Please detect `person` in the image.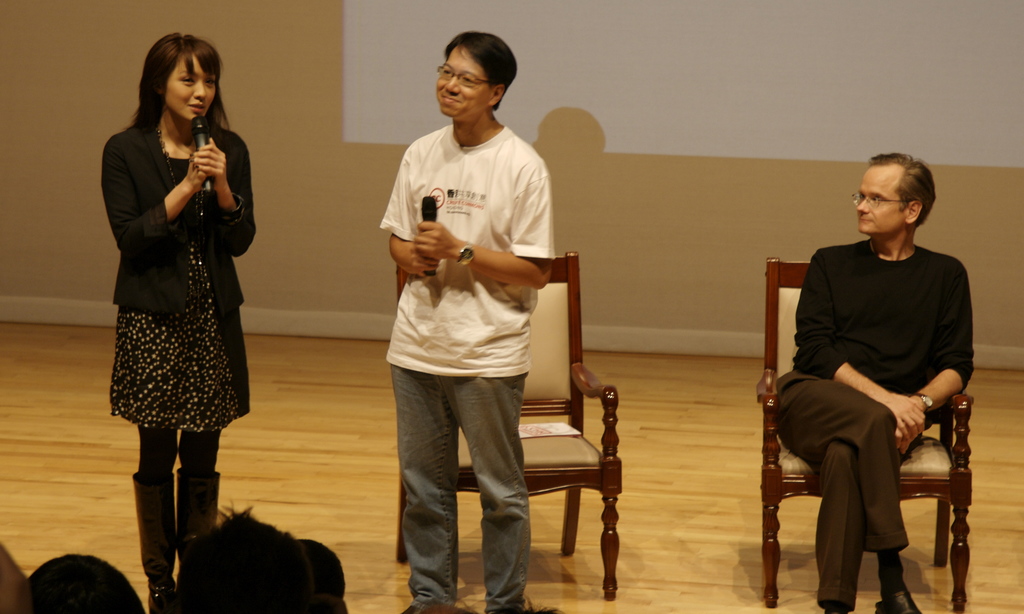
box(30, 553, 145, 613).
